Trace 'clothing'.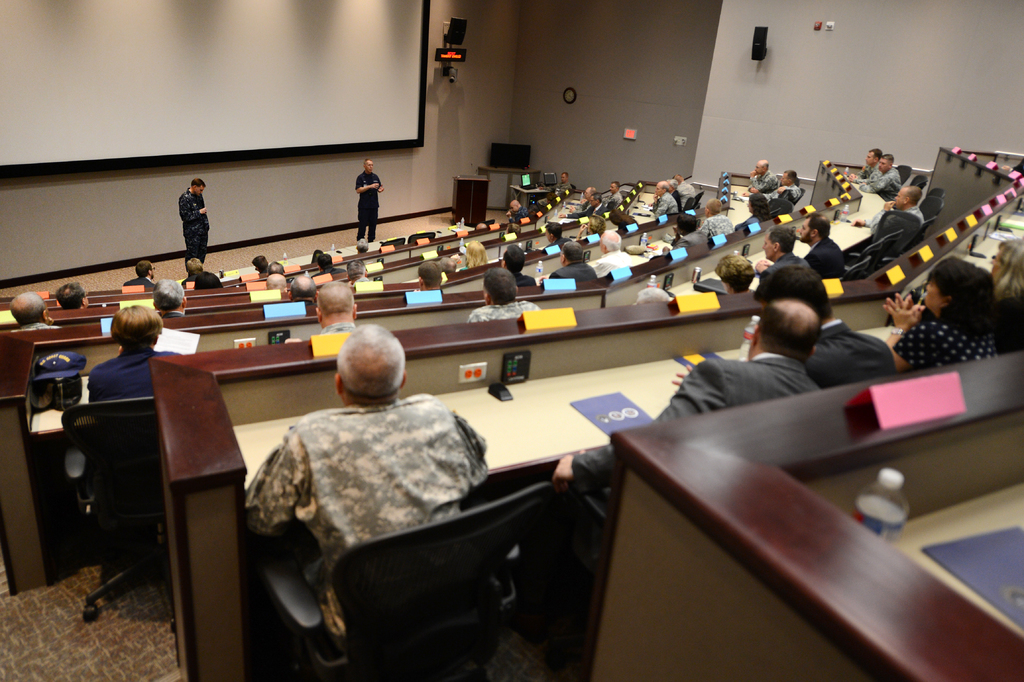
Traced to [x1=588, y1=251, x2=628, y2=276].
